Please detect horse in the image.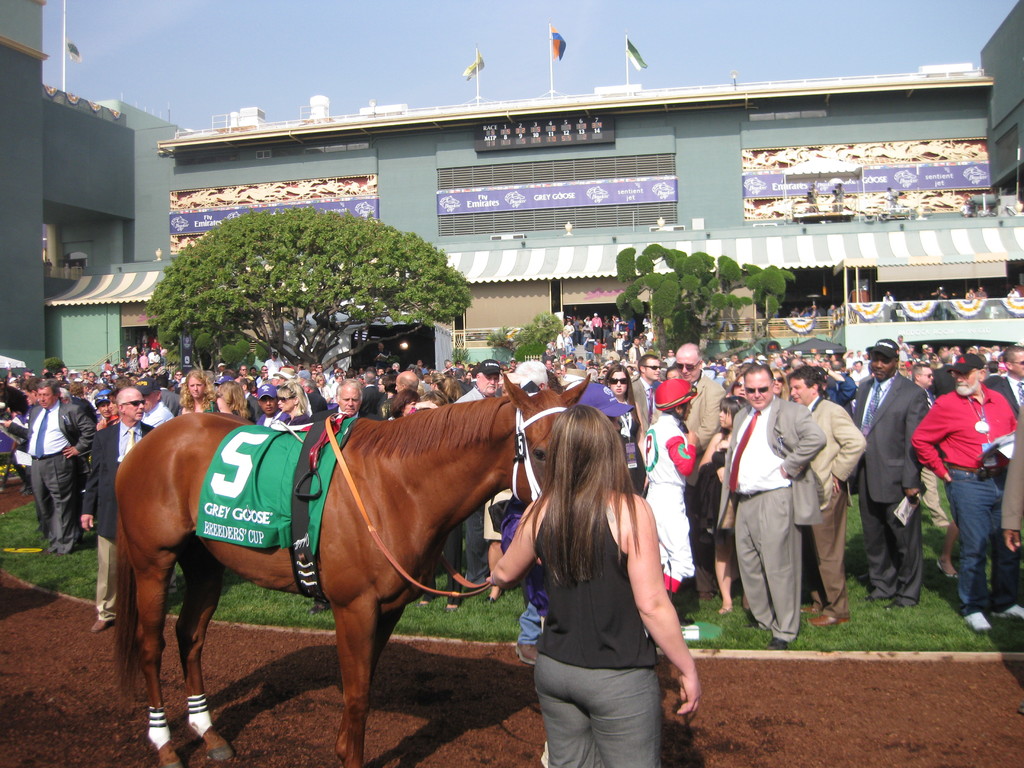
112, 368, 592, 767.
